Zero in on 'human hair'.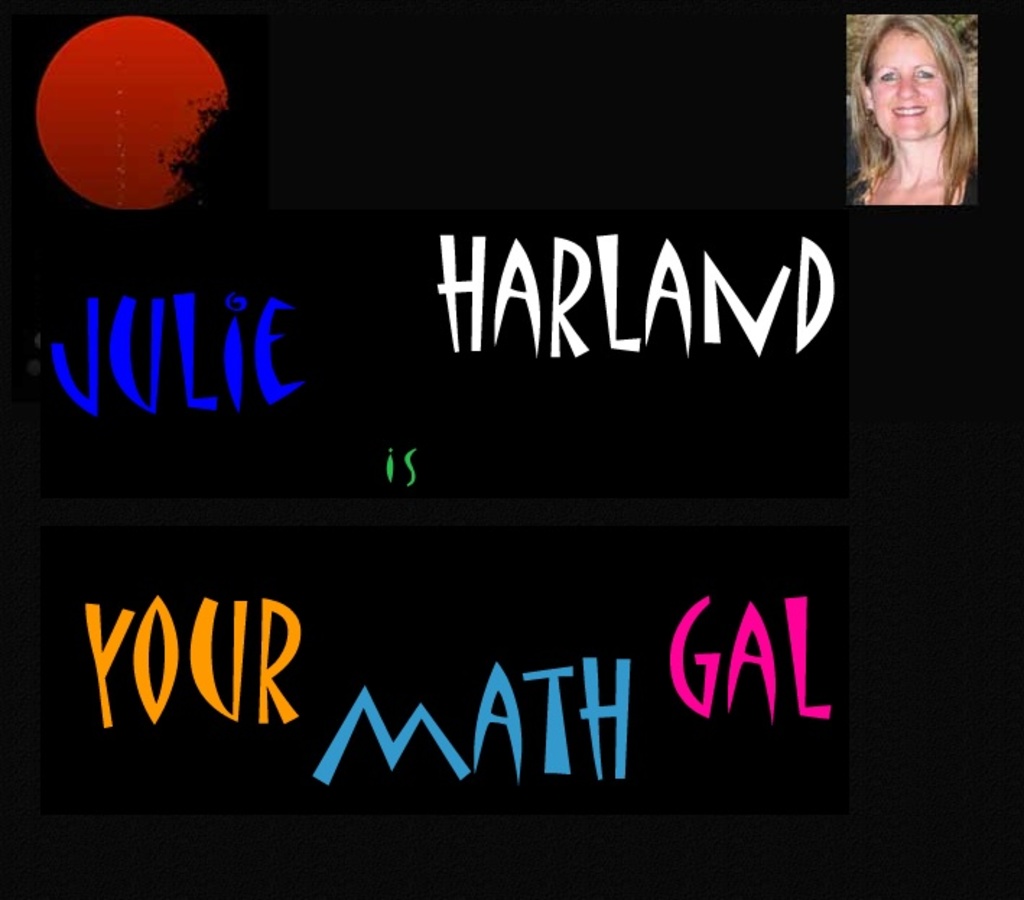
Zeroed in: <box>849,7,979,194</box>.
